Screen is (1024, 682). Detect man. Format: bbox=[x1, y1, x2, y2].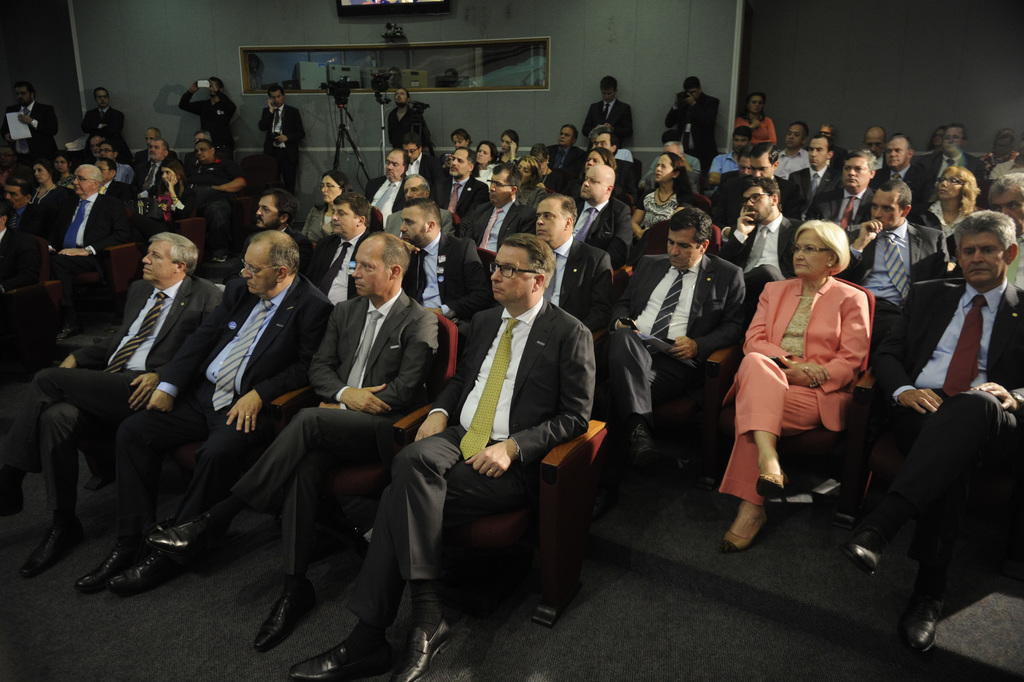
bbox=[782, 138, 843, 252].
